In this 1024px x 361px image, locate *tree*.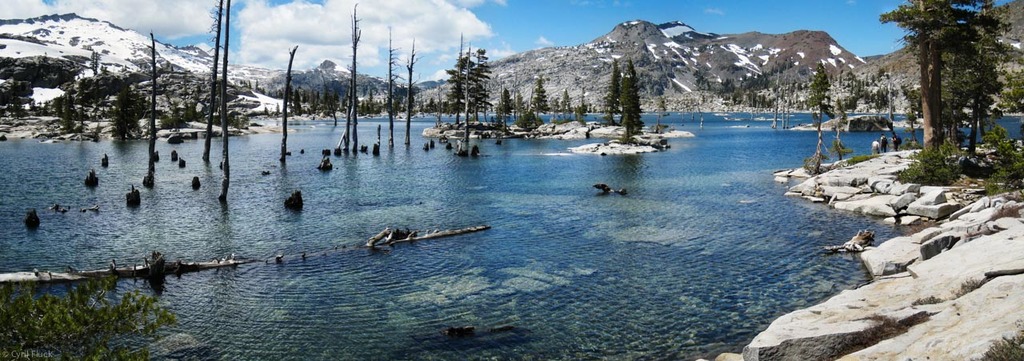
Bounding box: (x1=803, y1=64, x2=838, y2=133).
